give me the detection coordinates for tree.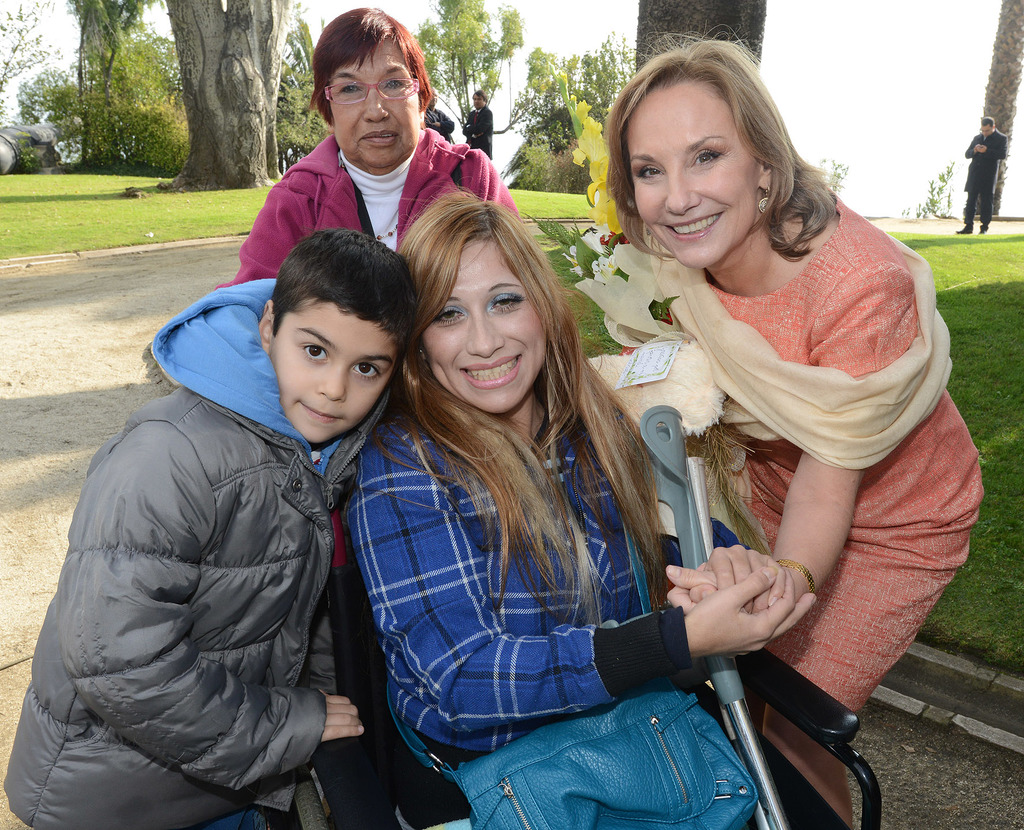
[381,0,612,136].
